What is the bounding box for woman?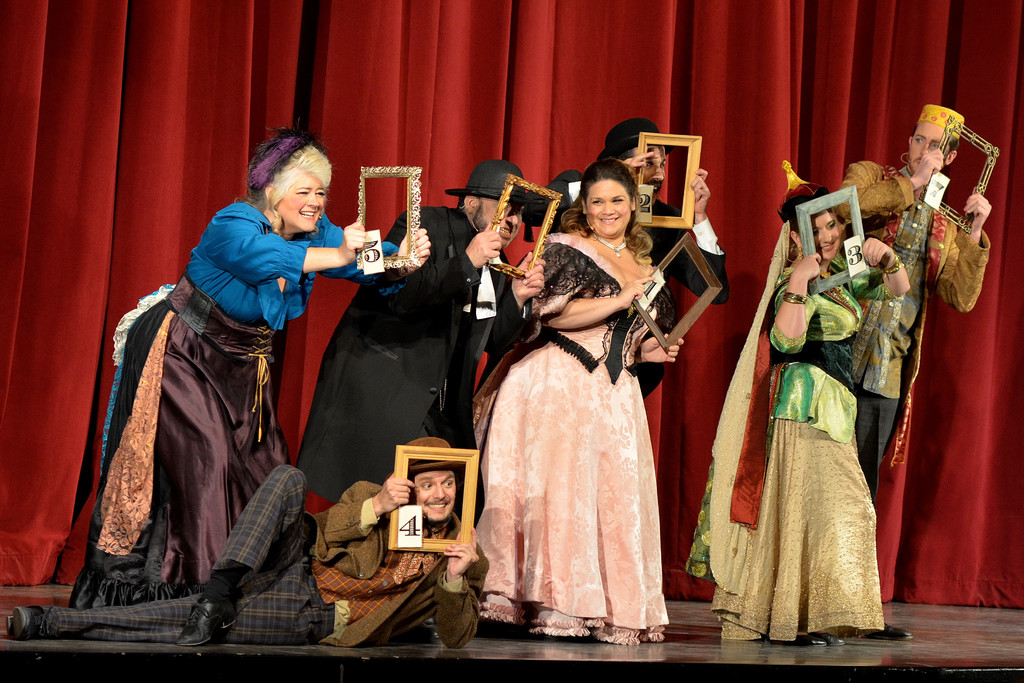
[x1=472, y1=160, x2=689, y2=636].
